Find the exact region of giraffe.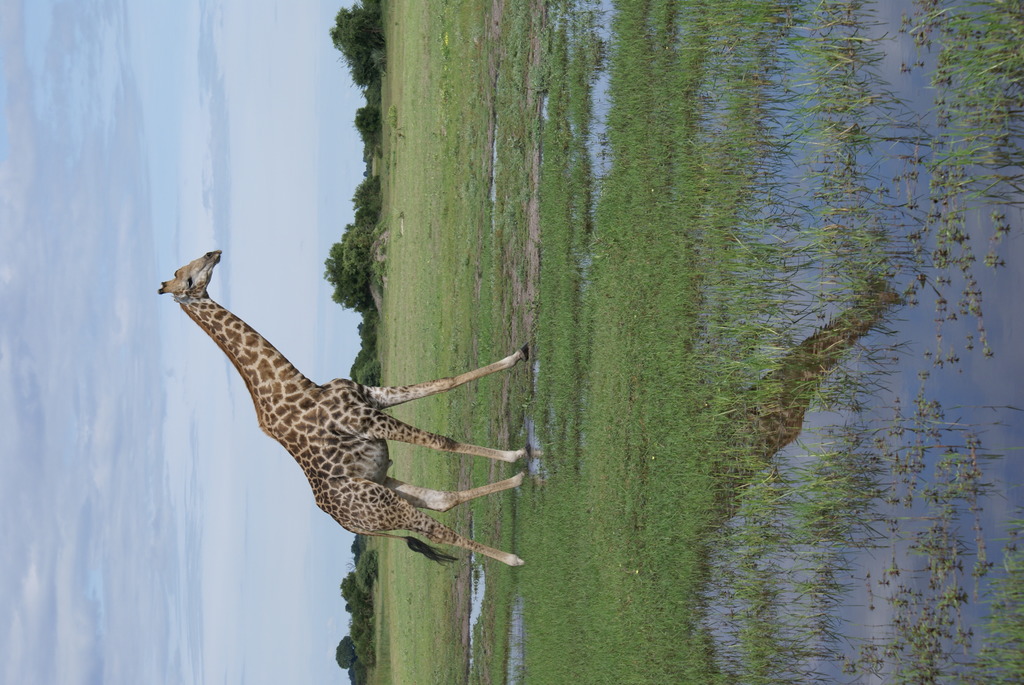
Exact region: bbox=[159, 237, 527, 565].
